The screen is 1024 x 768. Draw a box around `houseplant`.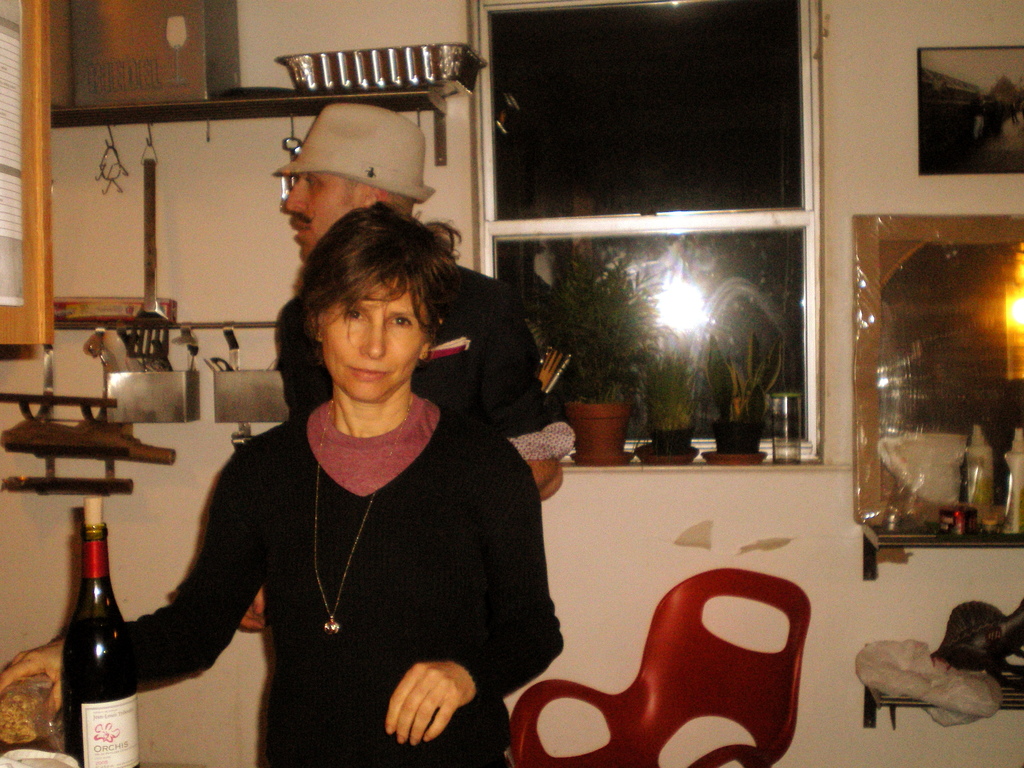
x1=703, y1=326, x2=785, y2=458.
